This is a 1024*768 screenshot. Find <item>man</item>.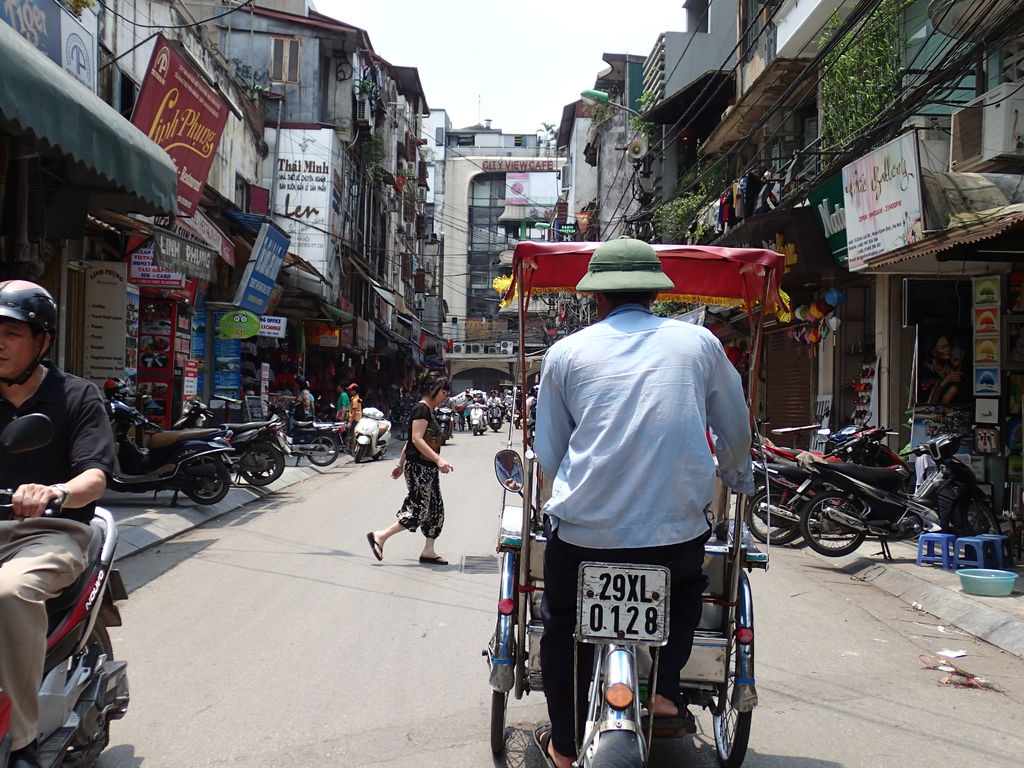
Bounding box: box(0, 276, 125, 767).
